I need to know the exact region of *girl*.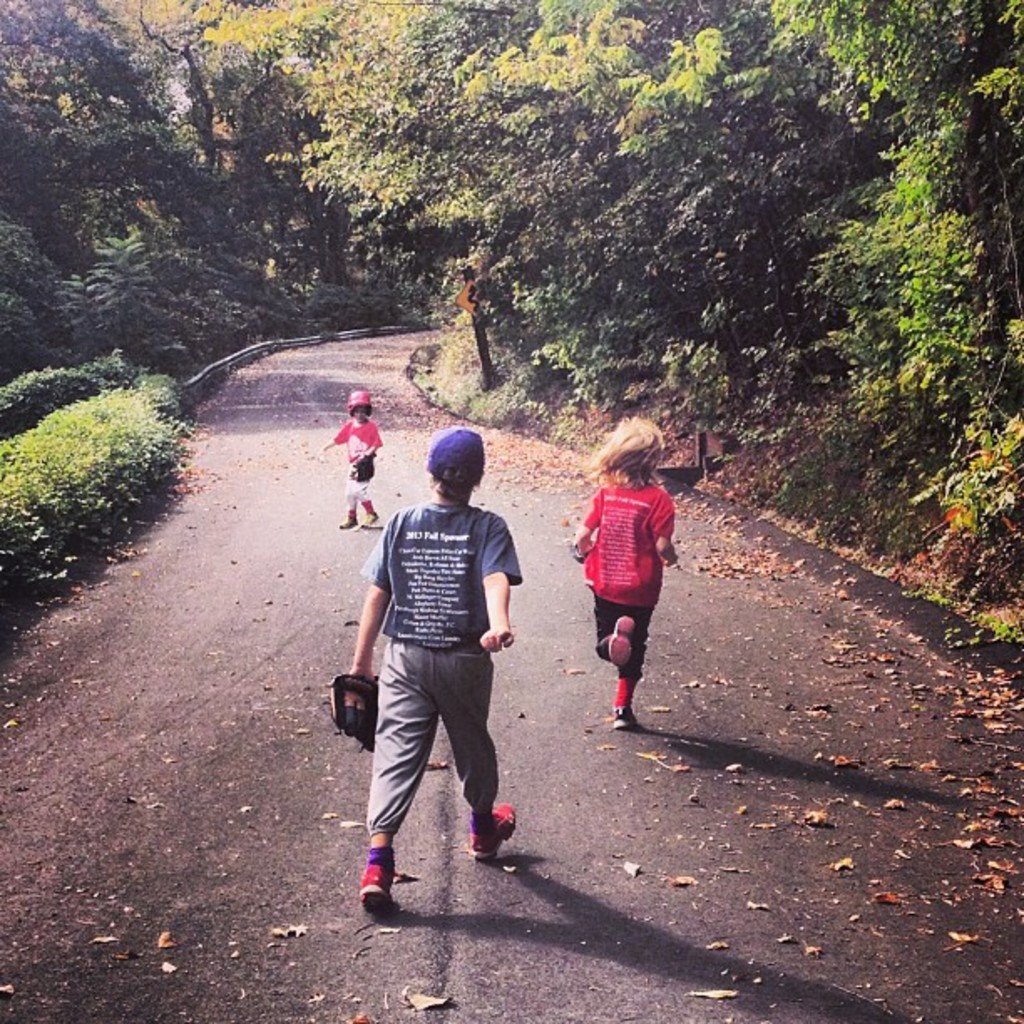
Region: (left=574, top=417, right=679, bottom=735).
